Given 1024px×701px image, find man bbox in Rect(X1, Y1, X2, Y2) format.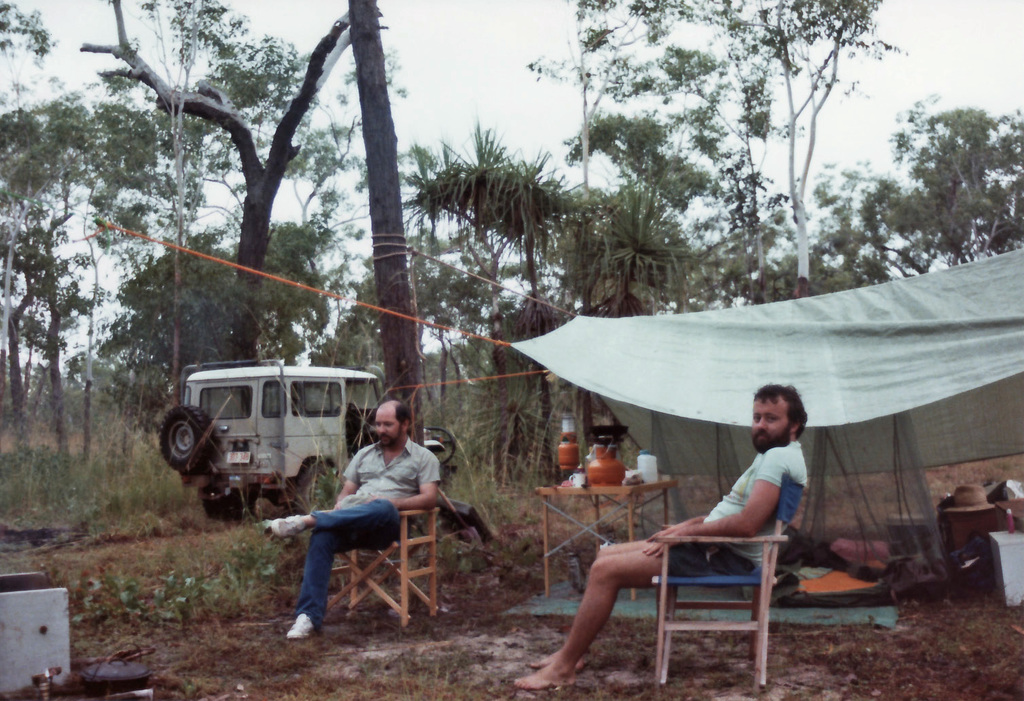
Rect(260, 402, 429, 632).
